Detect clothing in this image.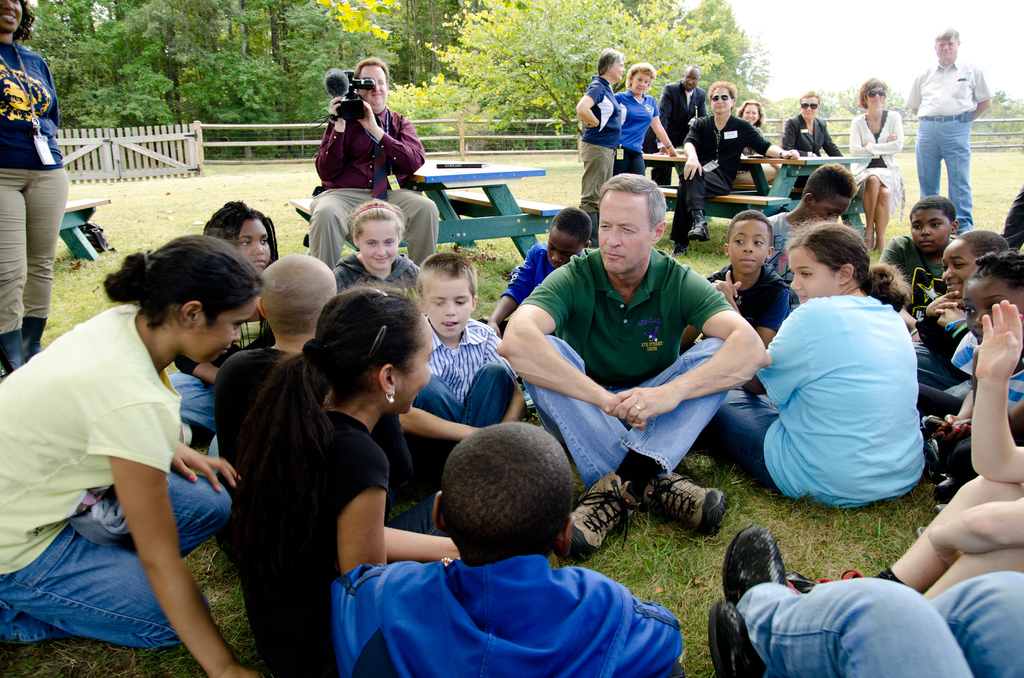
Detection: bbox=(850, 109, 902, 209).
